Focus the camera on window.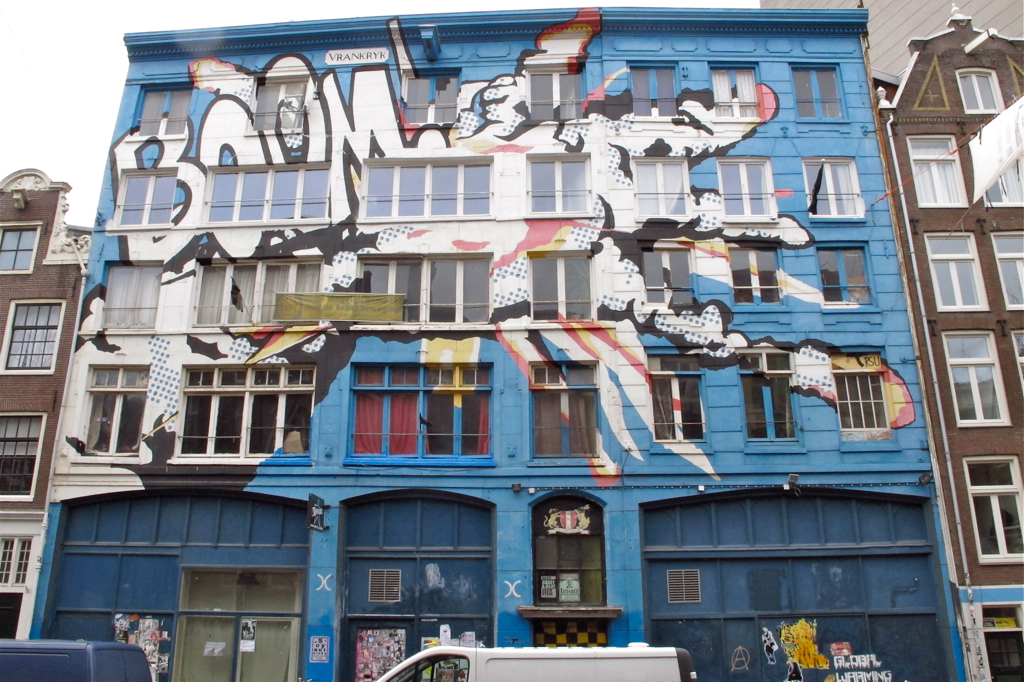
Focus region: [left=923, top=227, right=993, bottom=310].
